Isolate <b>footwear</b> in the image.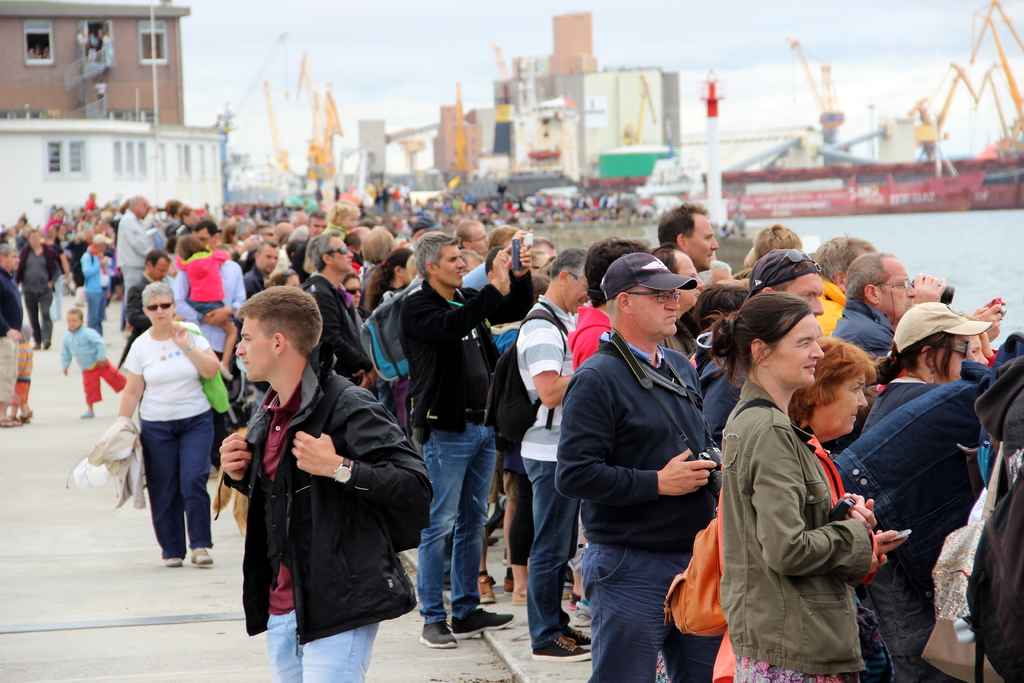
Isolated region: (506, 592, 524, 598).
